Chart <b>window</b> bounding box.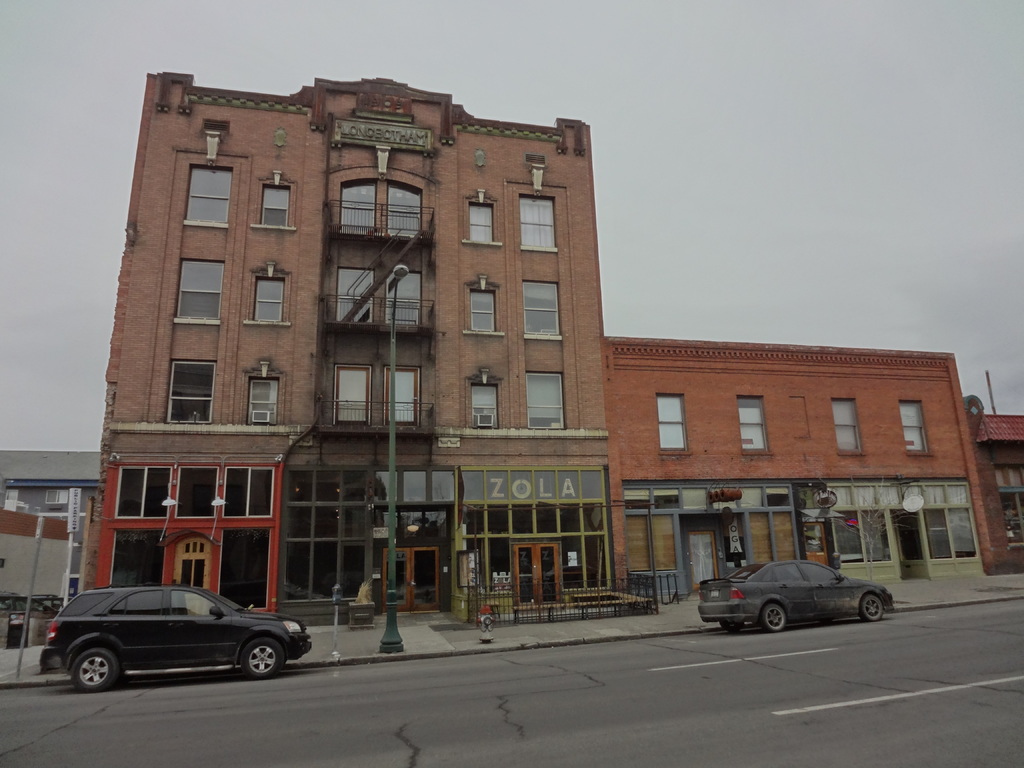
Charted: (left=524, top=371, right=563, bottom=430).
